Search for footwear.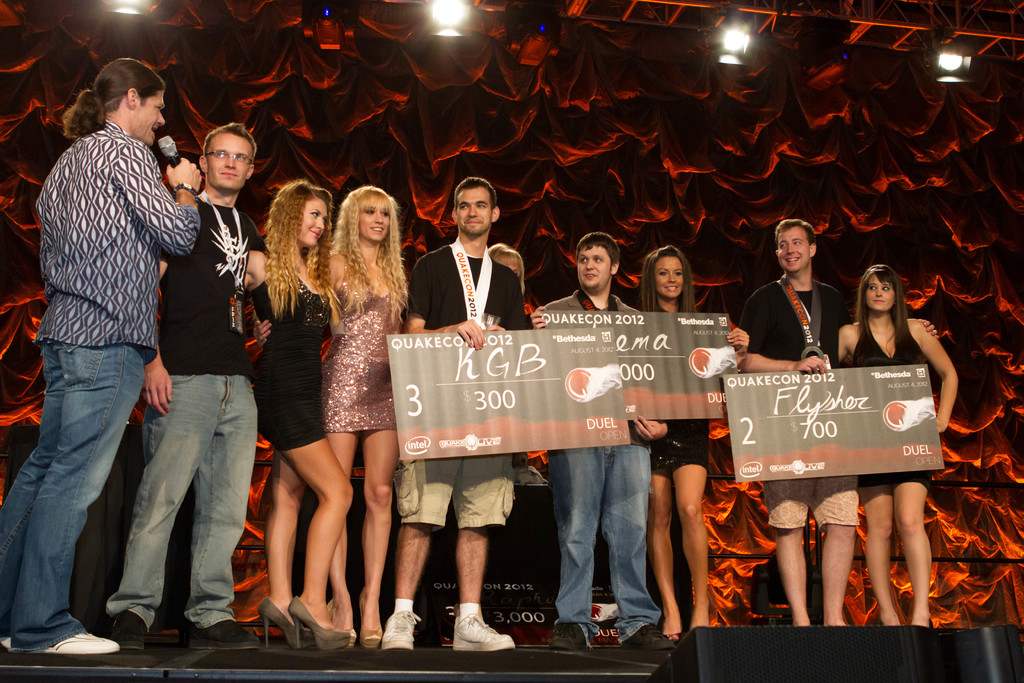
Found at <region>108, 612, 142, 652</region>.
